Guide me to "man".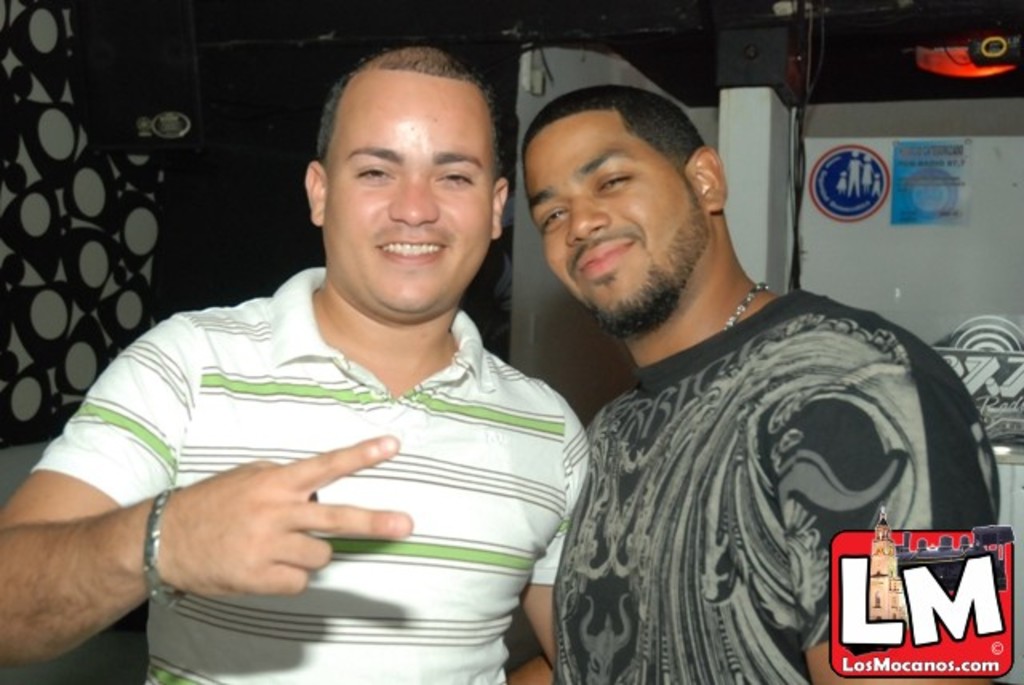
Guidance: bbox=[0, 46, 589, 683].
